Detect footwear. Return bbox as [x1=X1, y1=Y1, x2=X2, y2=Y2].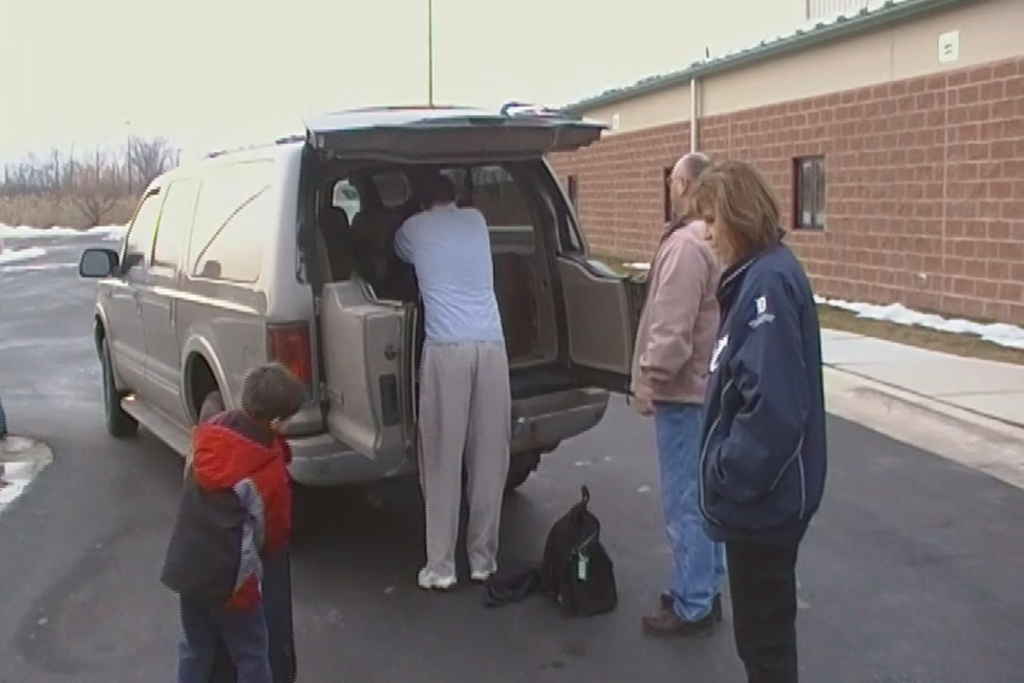
[x1=414, y1=565, x2=458, y2=591].
